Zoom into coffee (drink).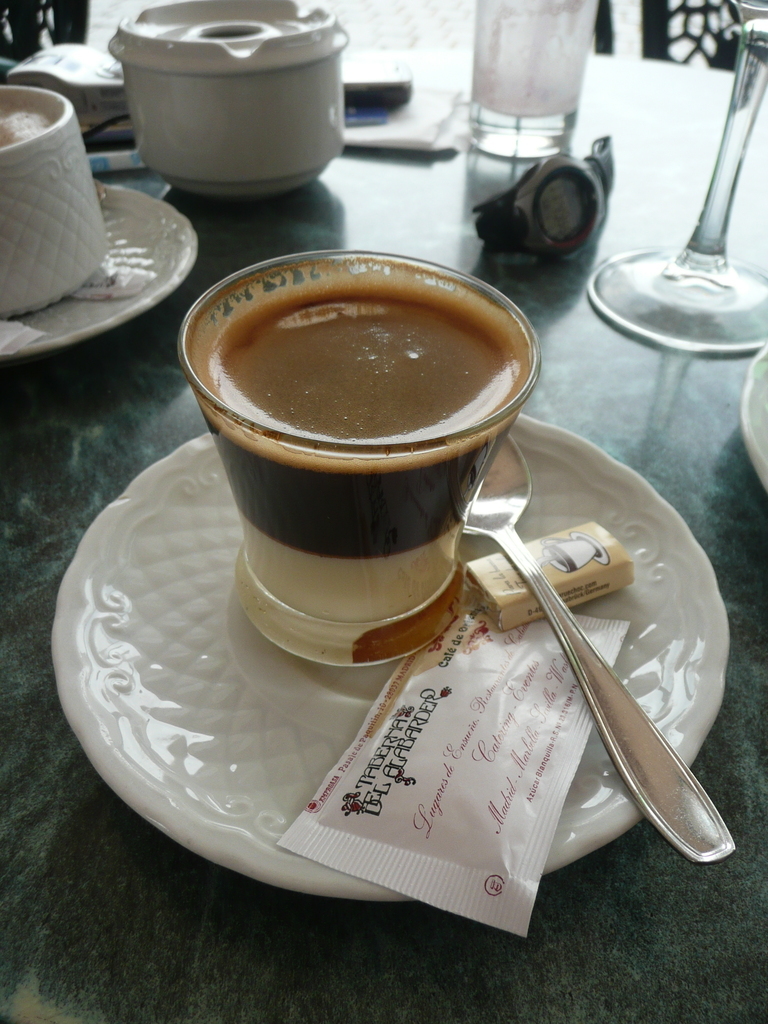
Zoom target: region(199, 258, 534, 668).
